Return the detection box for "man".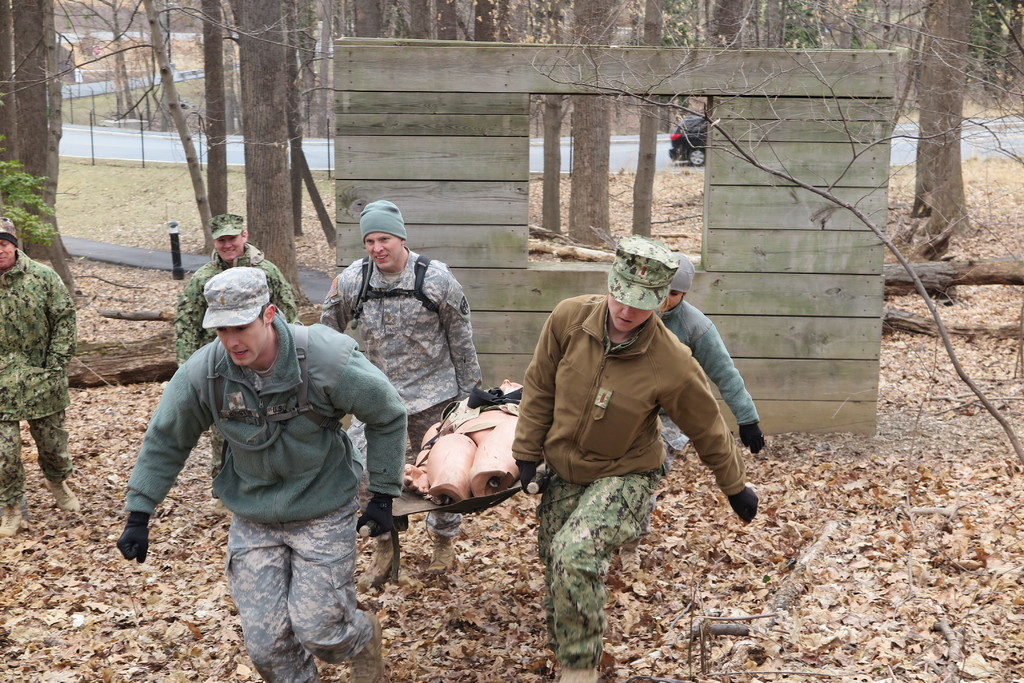
box=[168, 210, 300, 507].
